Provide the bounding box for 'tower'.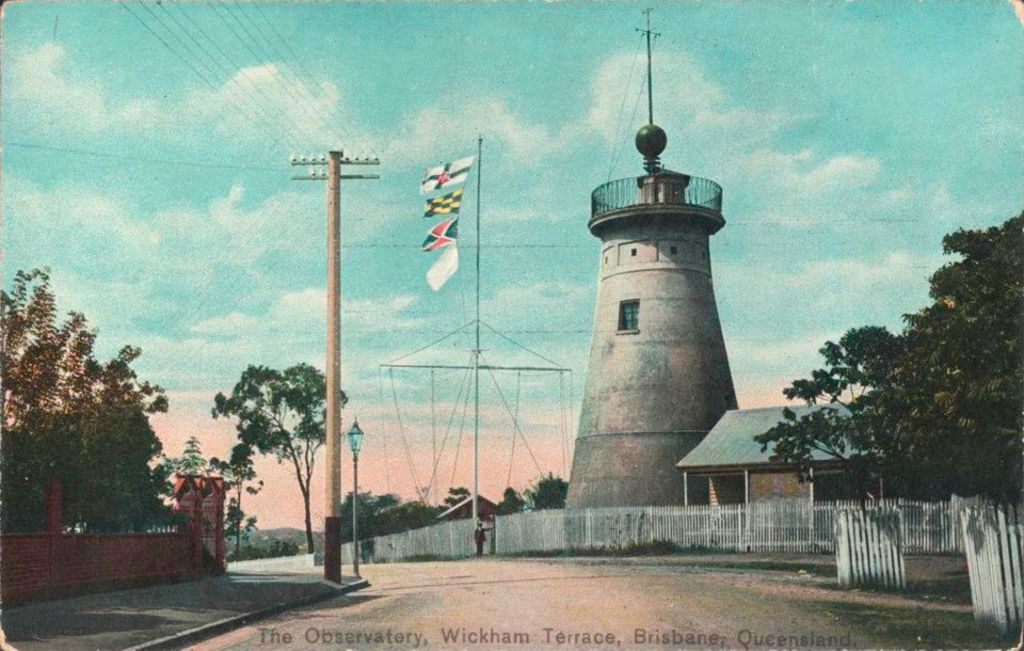
detection(561, 173, 739, 547).
